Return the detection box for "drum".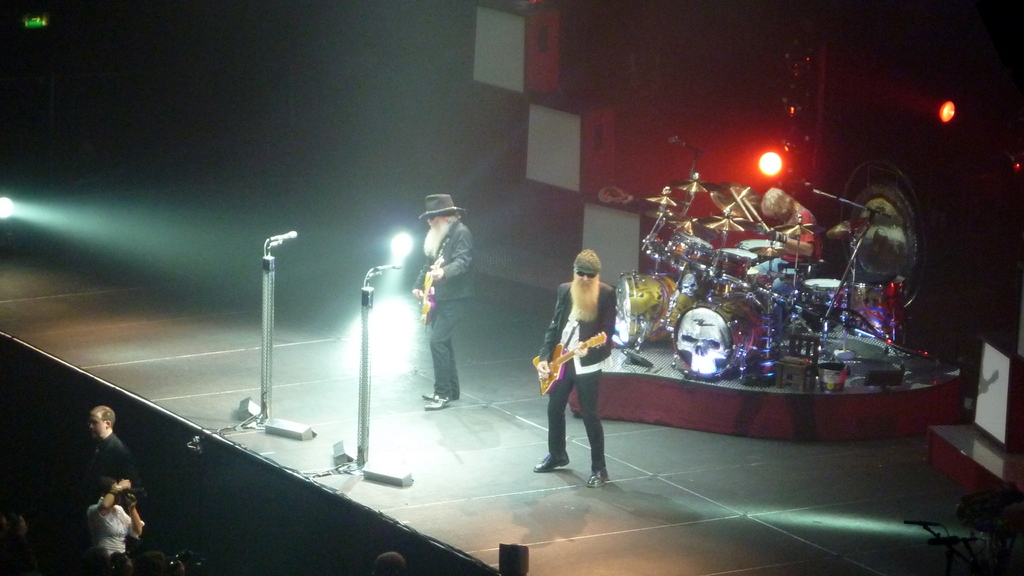
(674,290,771,372).
